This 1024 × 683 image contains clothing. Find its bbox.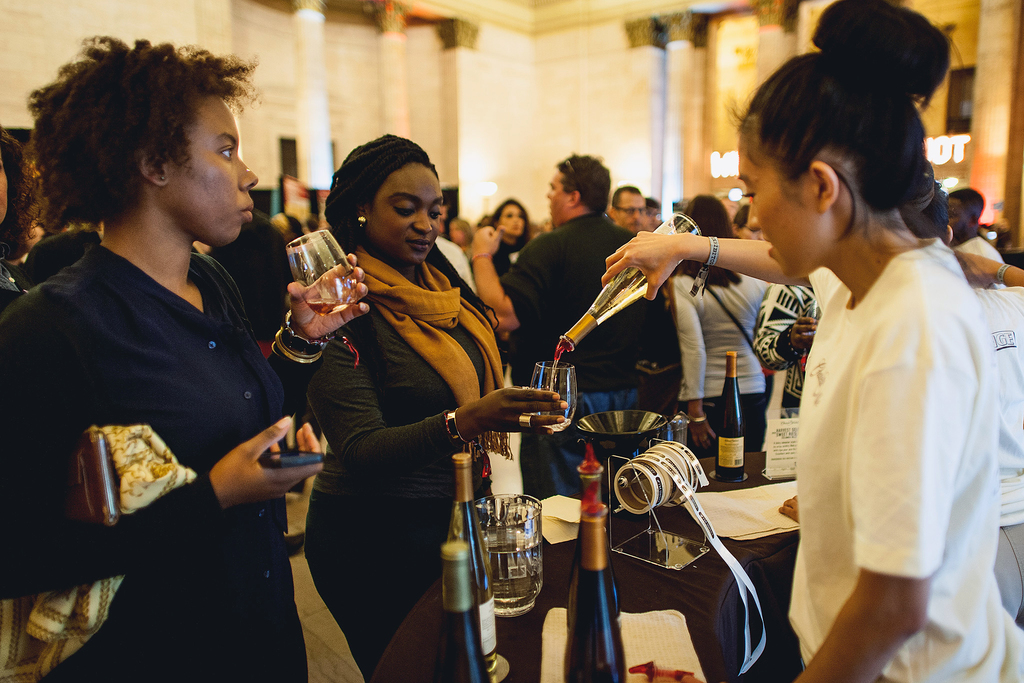
[left=0, top=231, right=21, bottom=283].
